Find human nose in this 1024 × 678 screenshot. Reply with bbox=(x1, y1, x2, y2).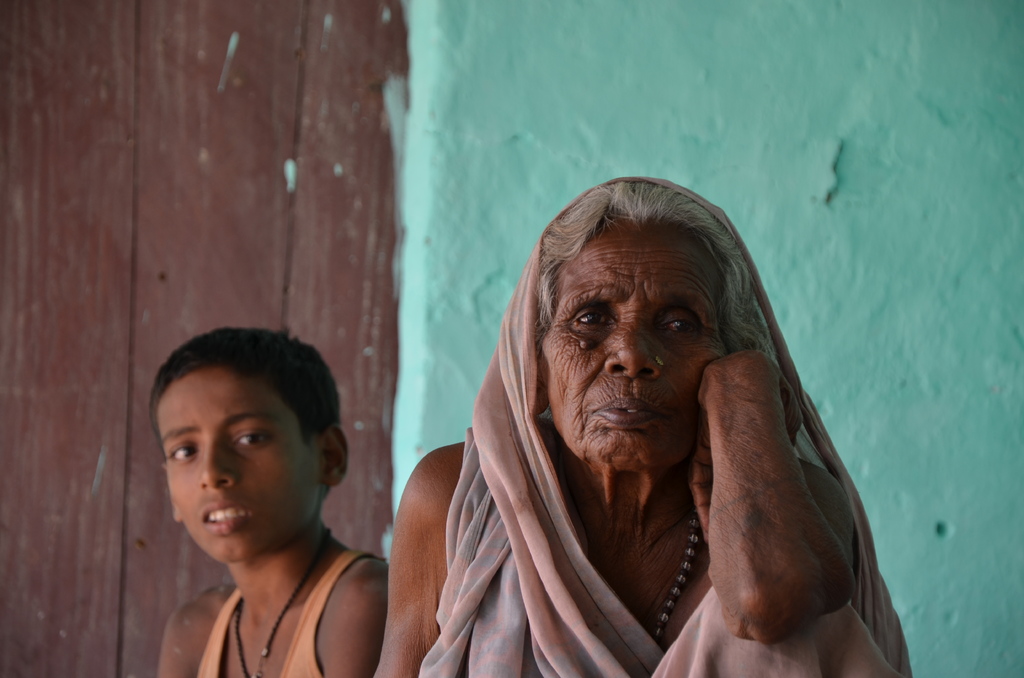
bbox=(198, 439, 238, 492).
